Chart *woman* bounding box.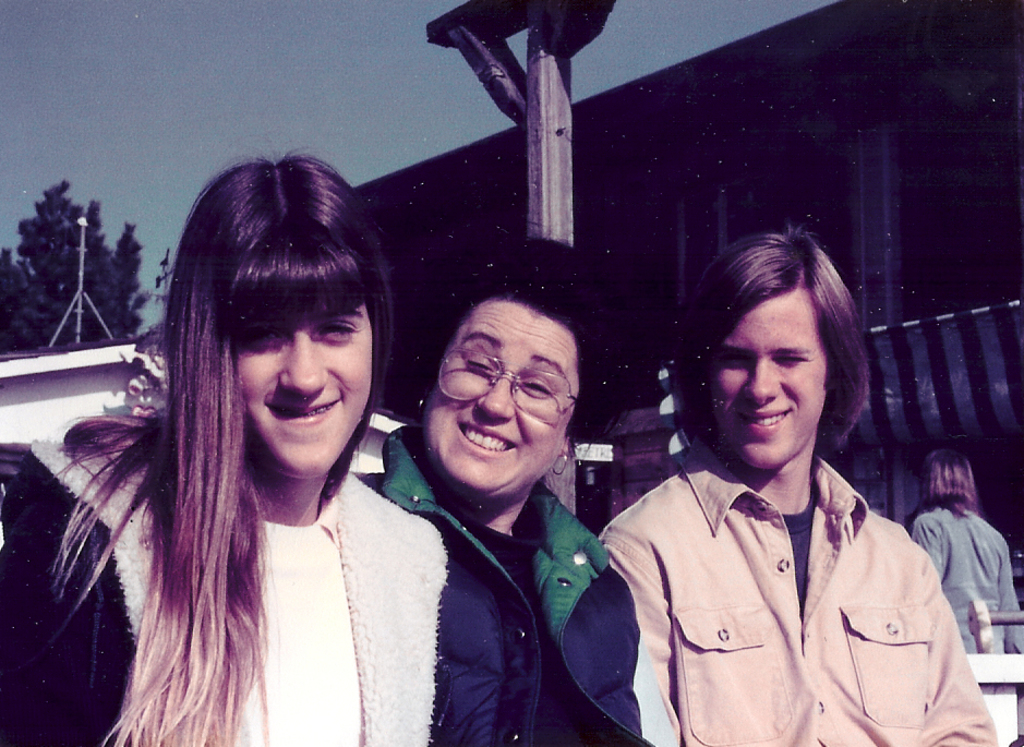
Charted: <region>0, 145, 439, 746</region>.
